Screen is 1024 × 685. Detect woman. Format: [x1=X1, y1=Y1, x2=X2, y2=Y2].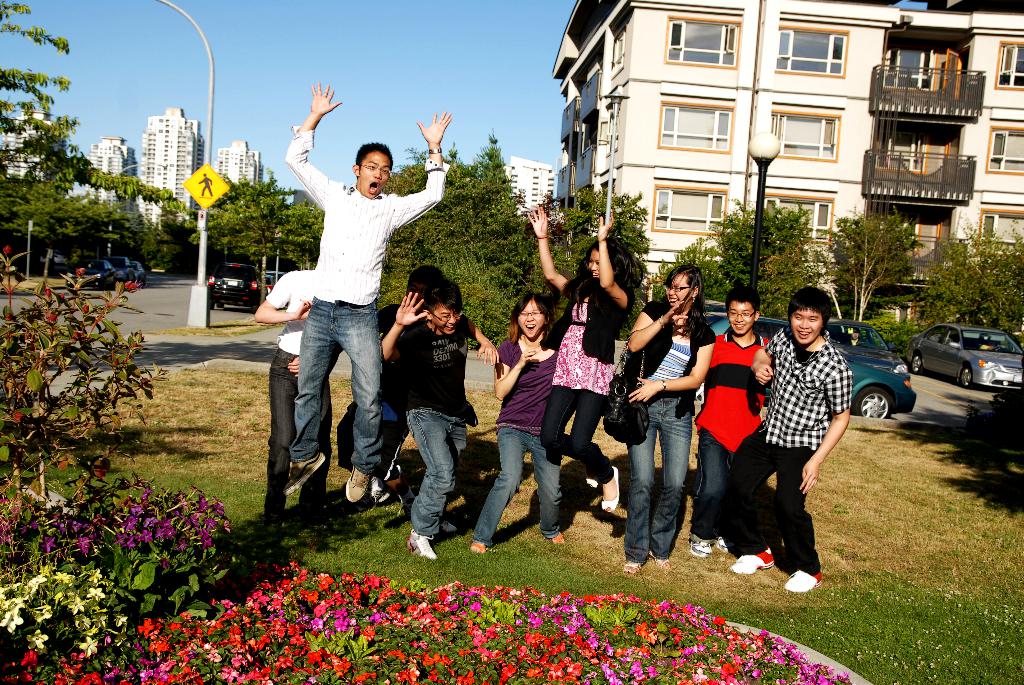
[x1=479, y1=293, x2=565, y2=555].
